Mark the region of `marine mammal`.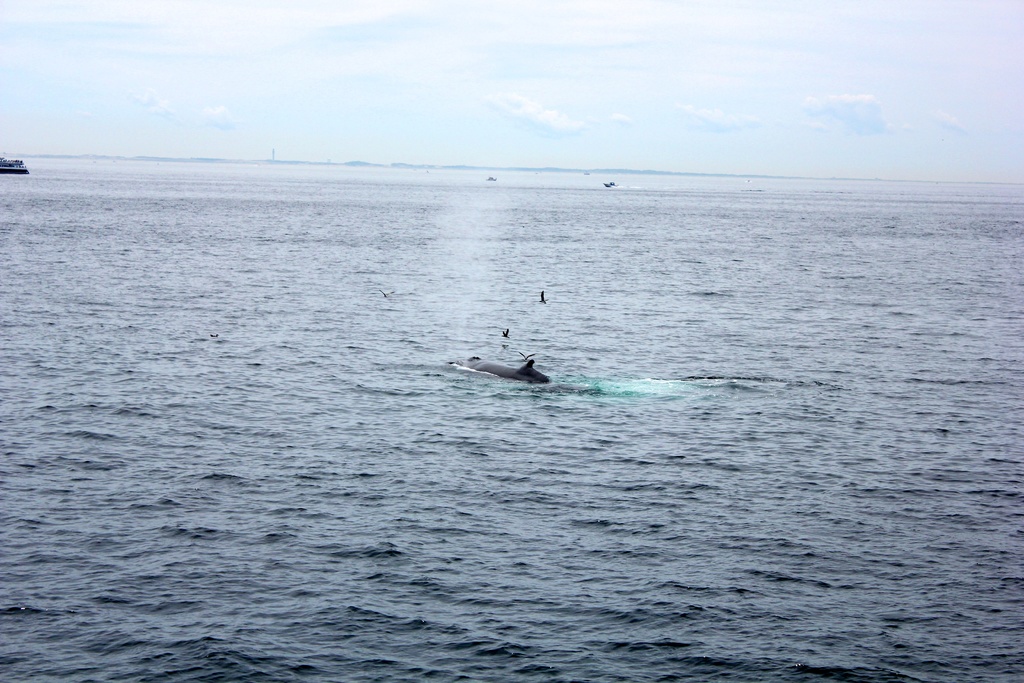
Region: rect(454, 357, 554, 385).
